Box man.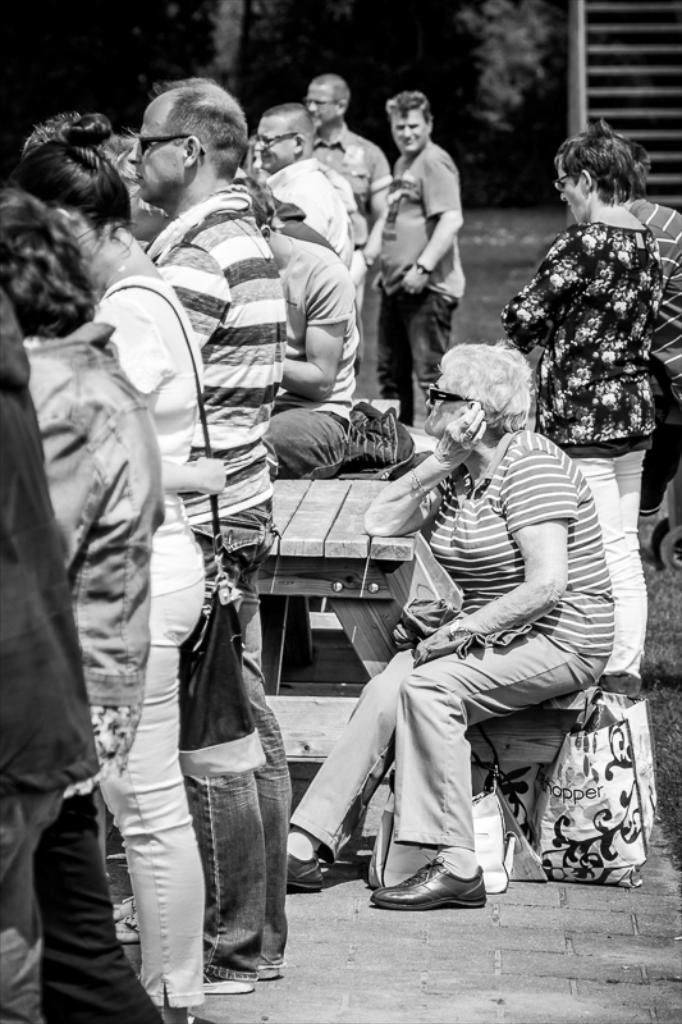
box(128, 69, 287, 995).
